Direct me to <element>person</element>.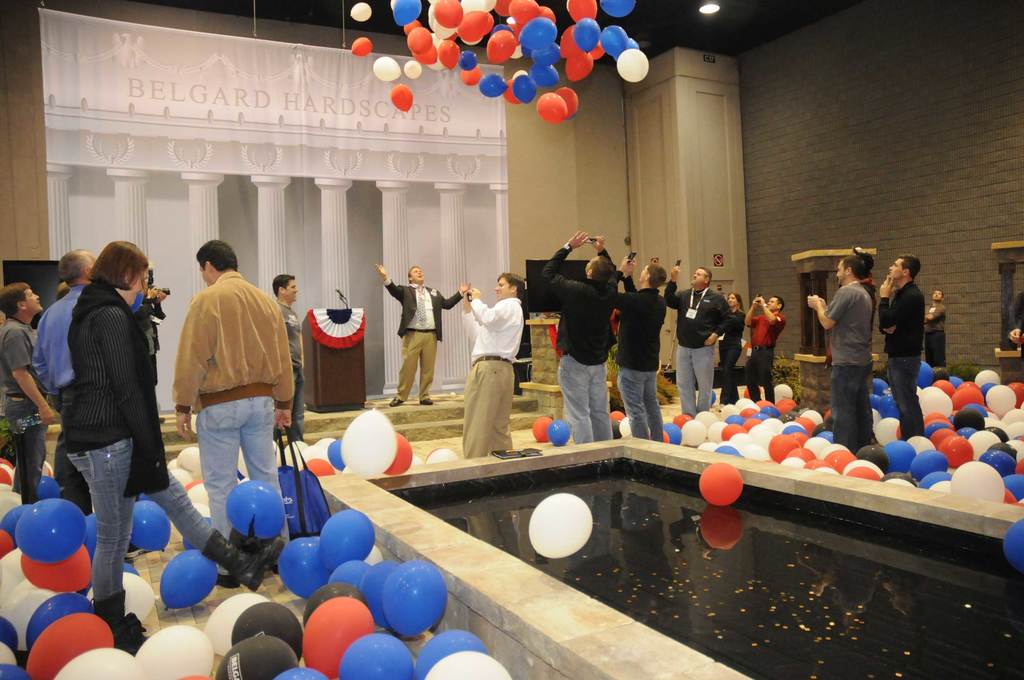
Direction: [0,280,53,503].
